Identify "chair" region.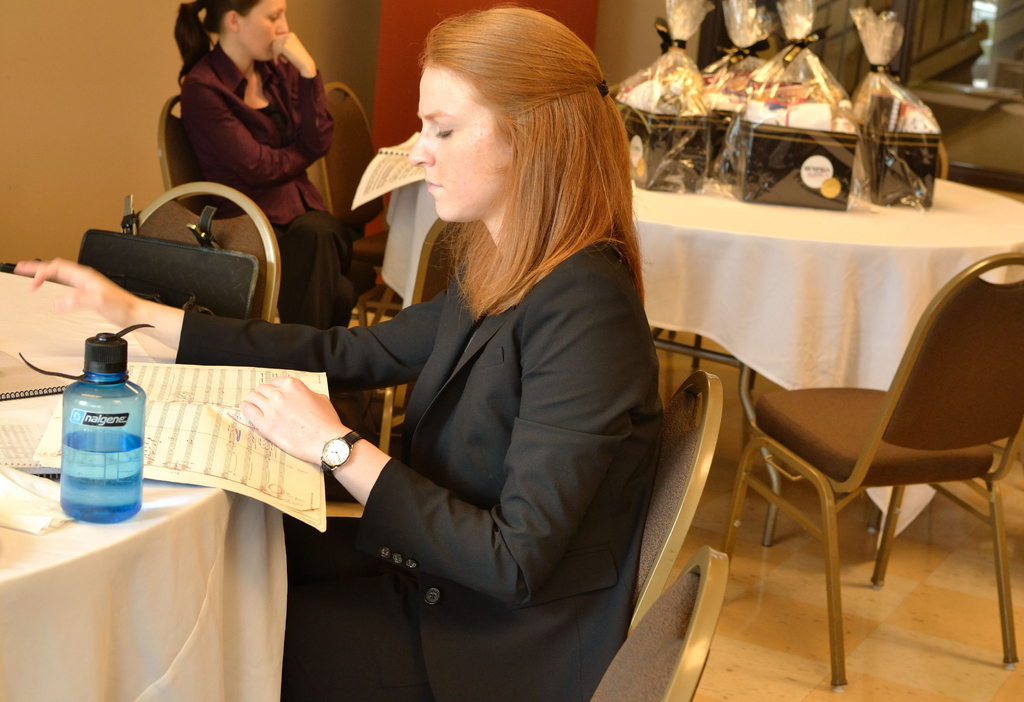
Region: [127, 180, 282, 319].
